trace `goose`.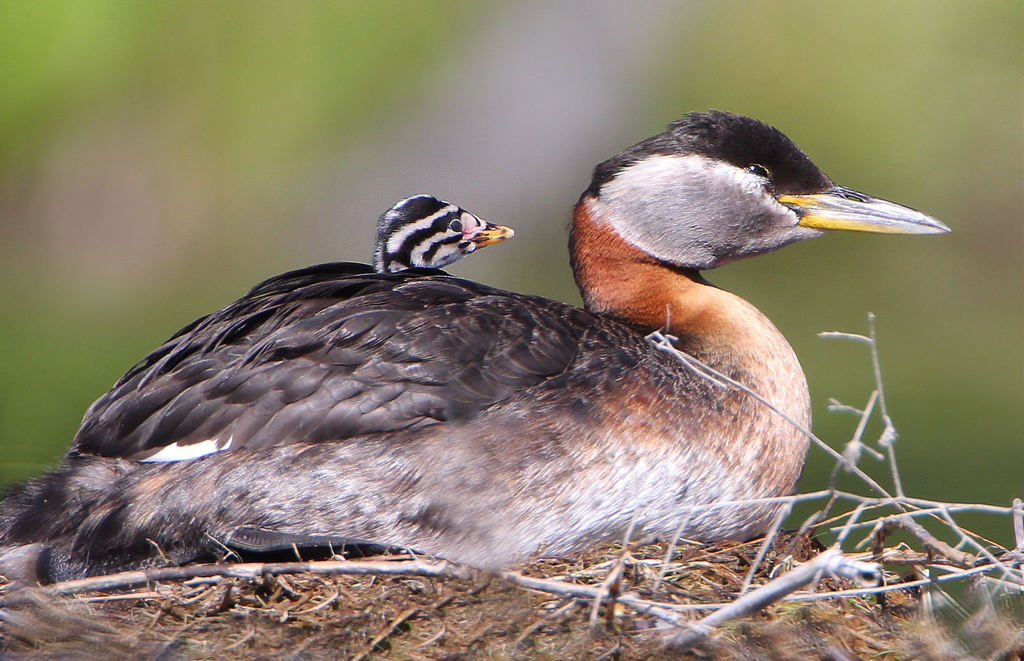
Traced to 380,193,520,269.
